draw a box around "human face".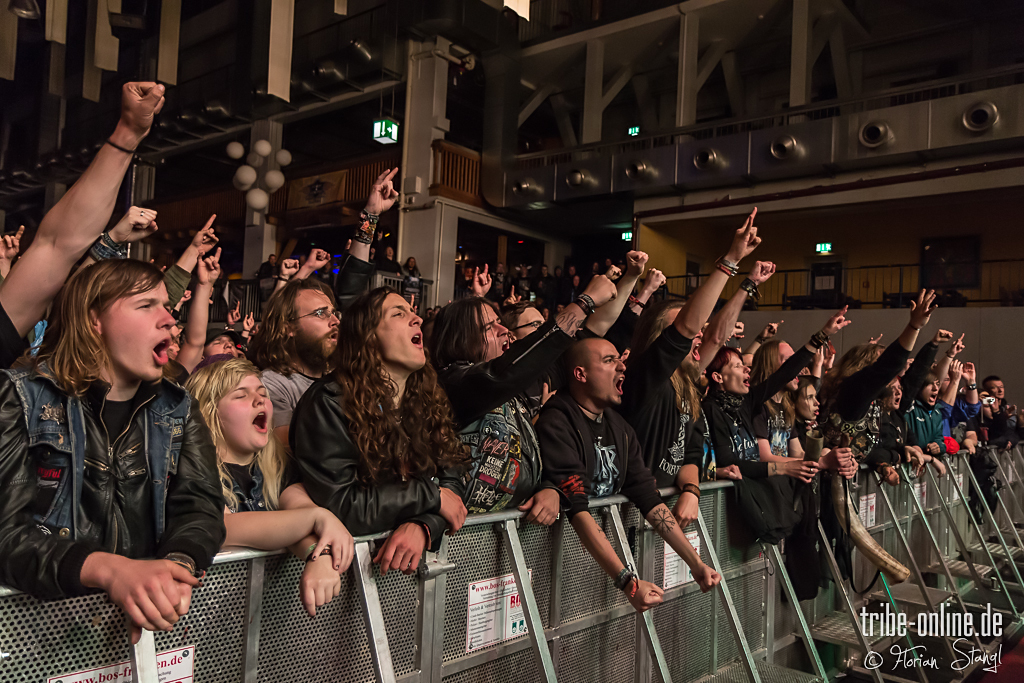
{"x1": 797, "y1": 387, "x2": 818, "y2": 423}.
